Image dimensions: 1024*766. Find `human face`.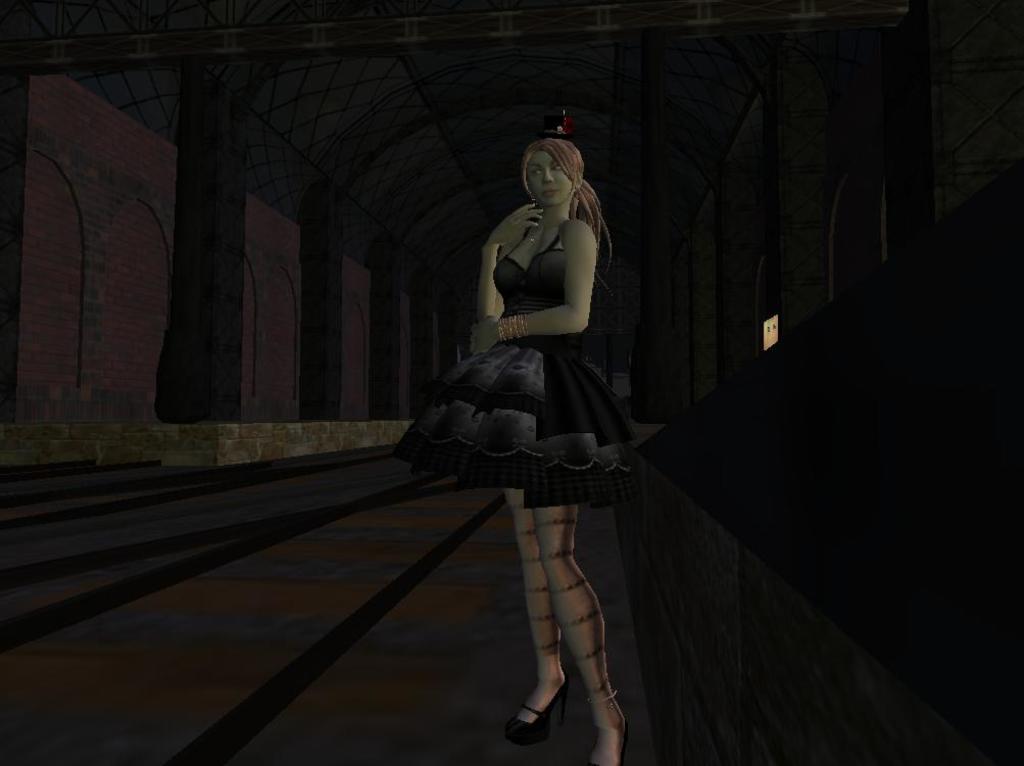
<box>530,148,569,200</box>.
